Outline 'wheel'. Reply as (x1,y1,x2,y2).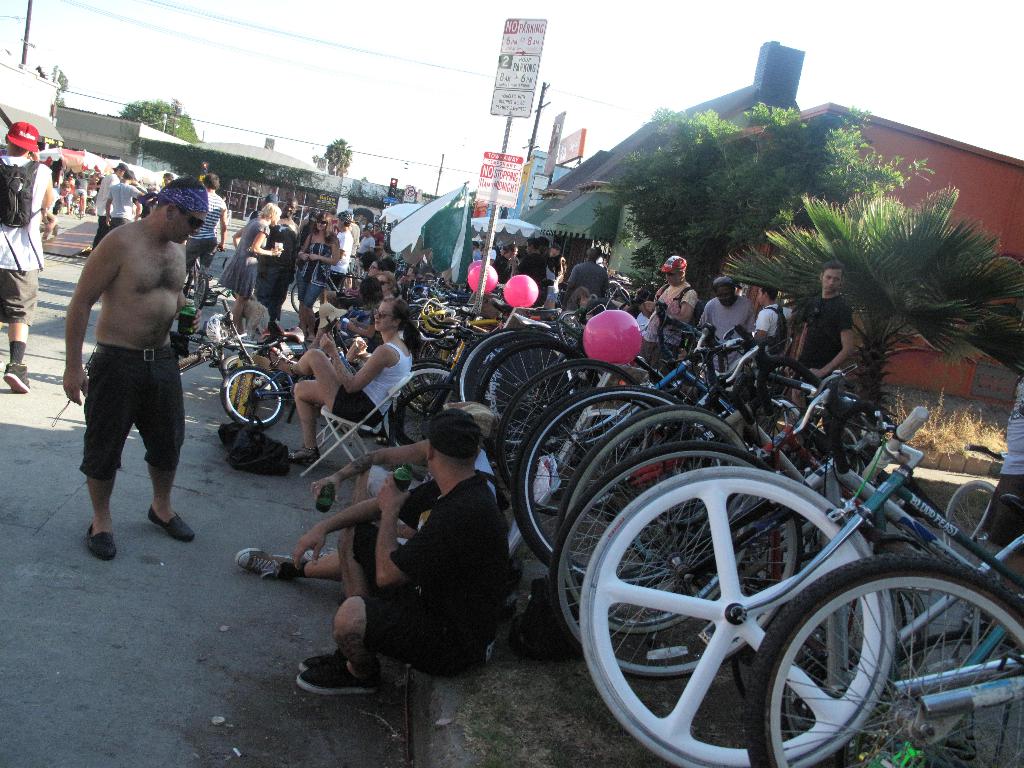
(176,349,211,373).
